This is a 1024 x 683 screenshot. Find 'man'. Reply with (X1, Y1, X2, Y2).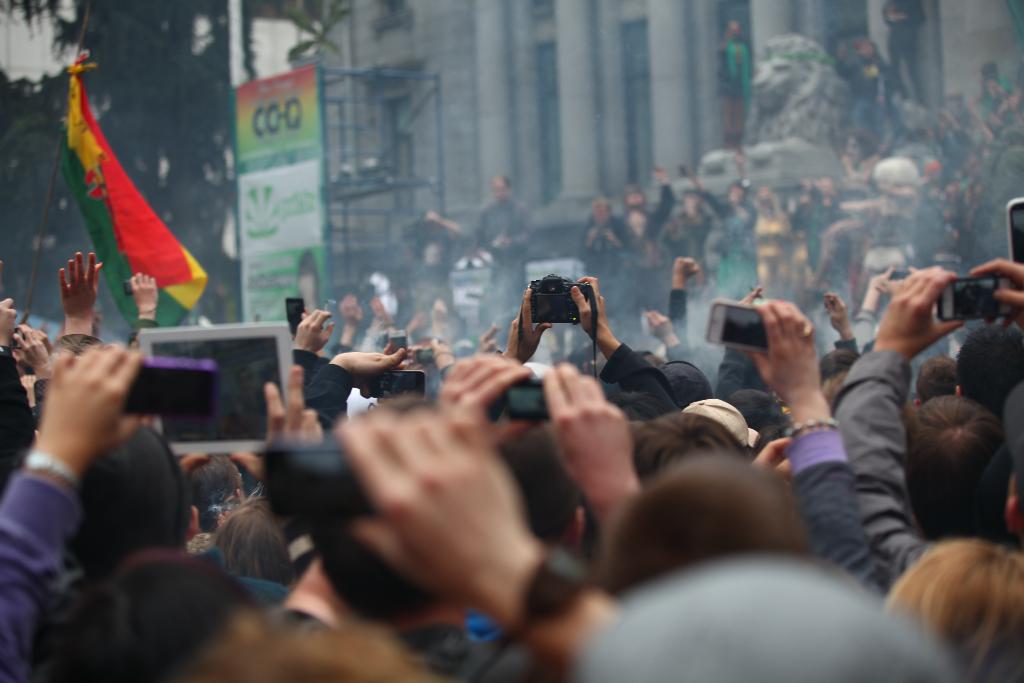
(718, 23, 754, 143).
